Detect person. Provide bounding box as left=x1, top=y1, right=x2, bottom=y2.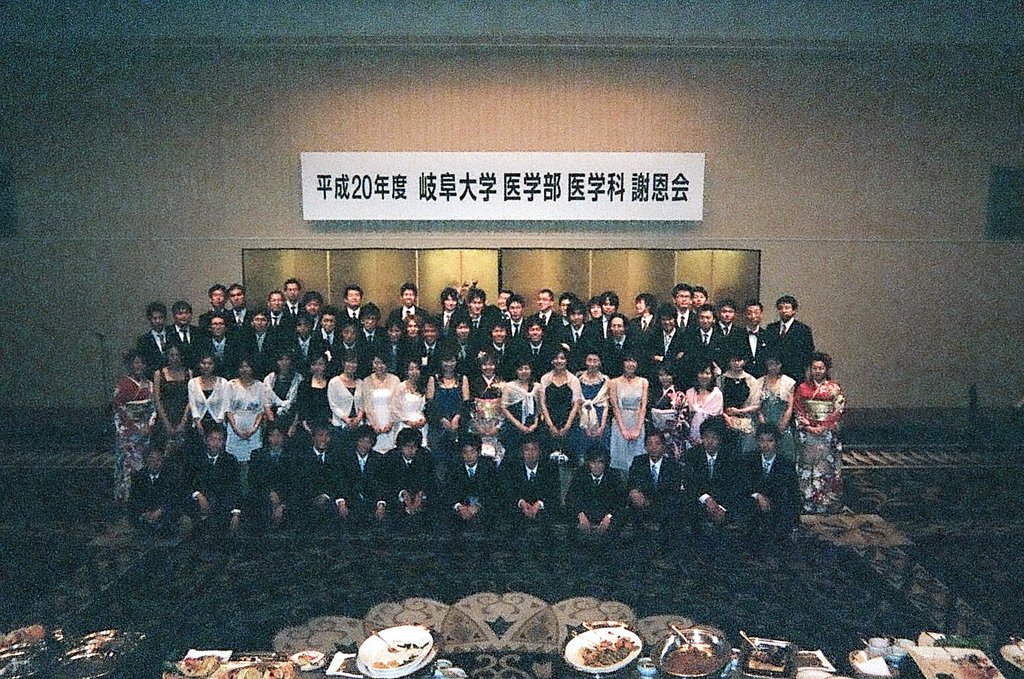
left=295, top=421, right=349, bottom=531.
